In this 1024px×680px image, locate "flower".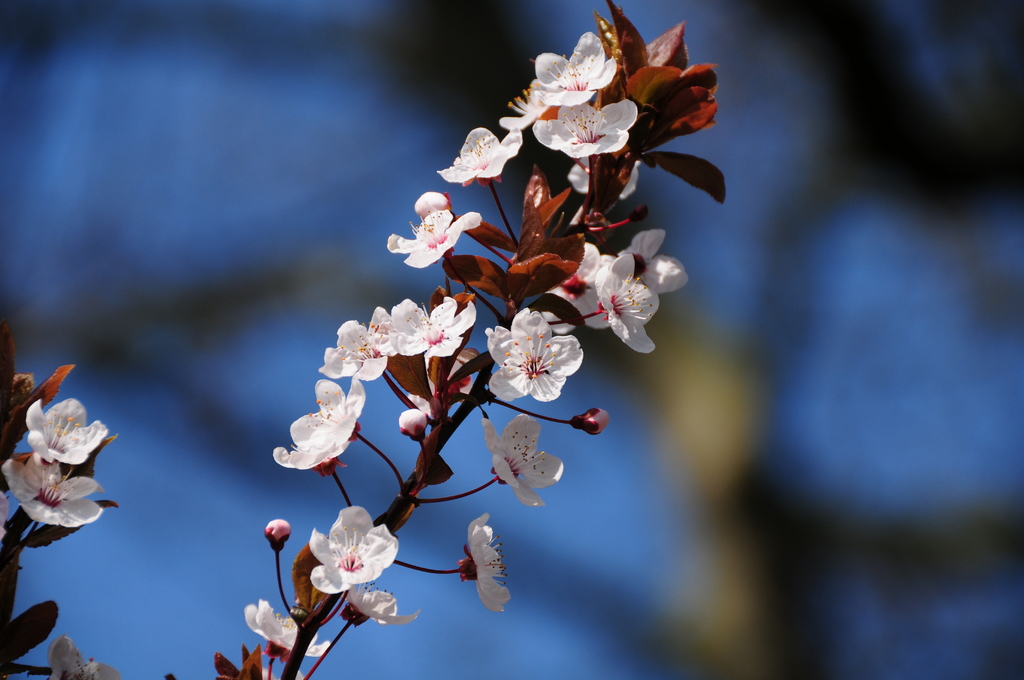
Bounding box: box(438, 129, 524, 181).
